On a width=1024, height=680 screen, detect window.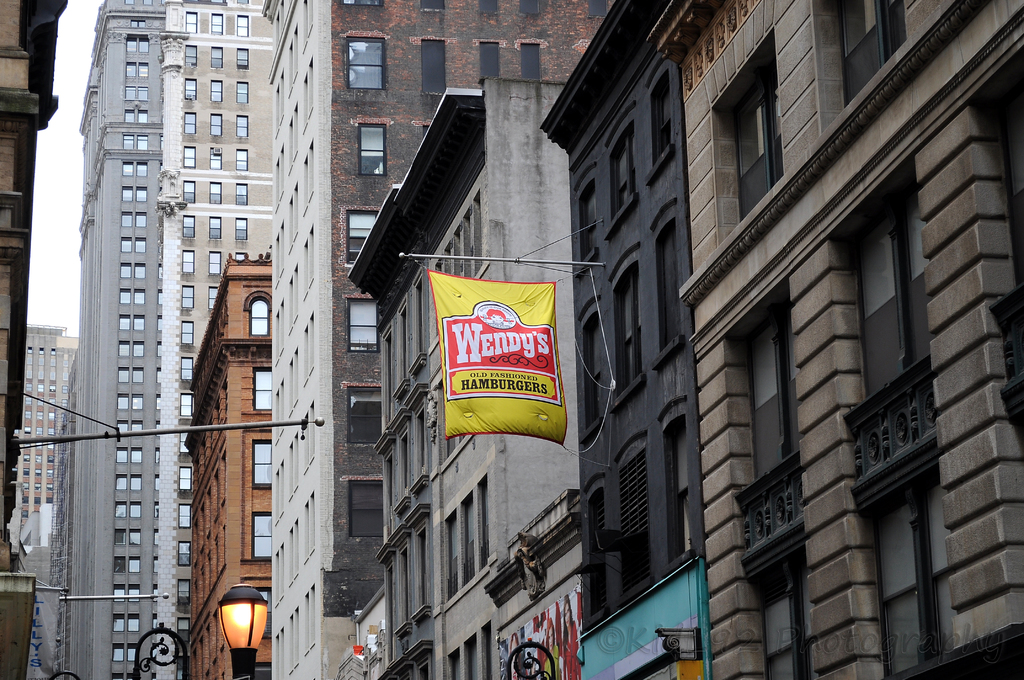
bbox=[581, 184, 595, 250].
